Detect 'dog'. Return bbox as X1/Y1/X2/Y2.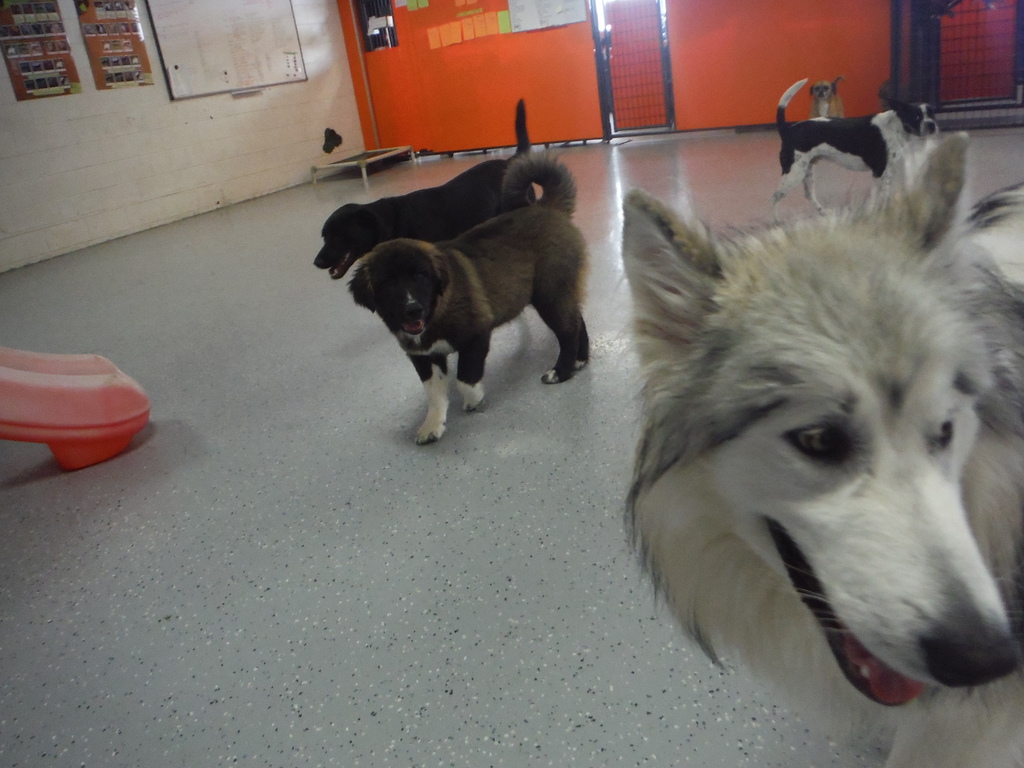
343/150/593/446.
